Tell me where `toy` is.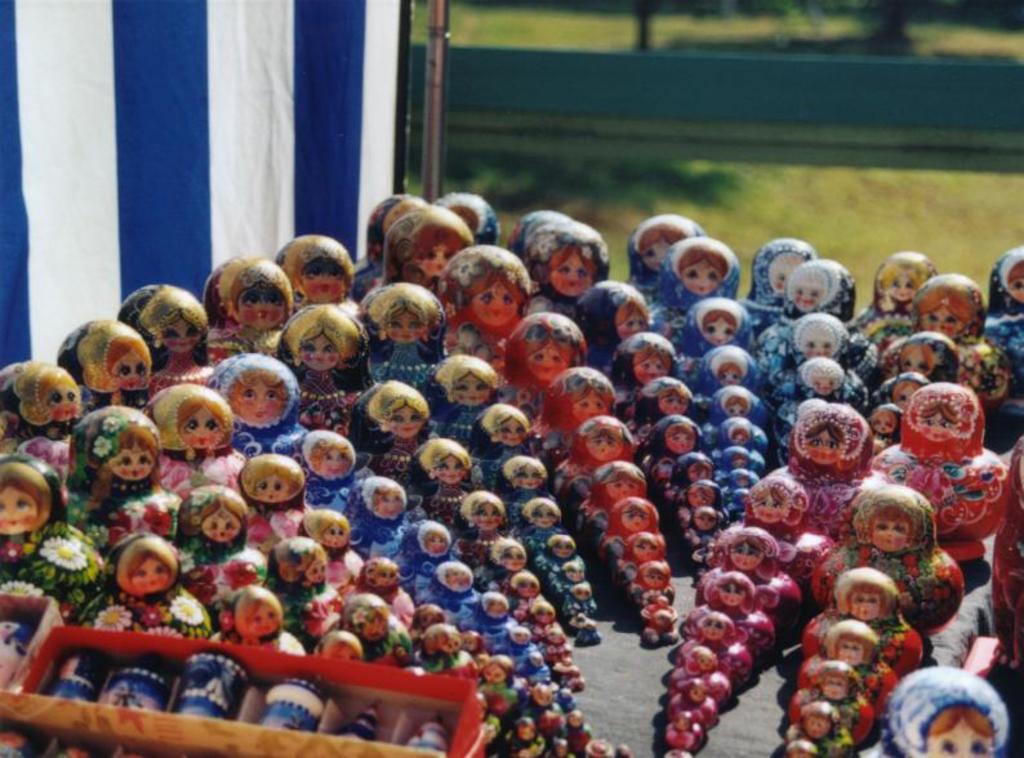
`toy` is at 553:415:637:508.
